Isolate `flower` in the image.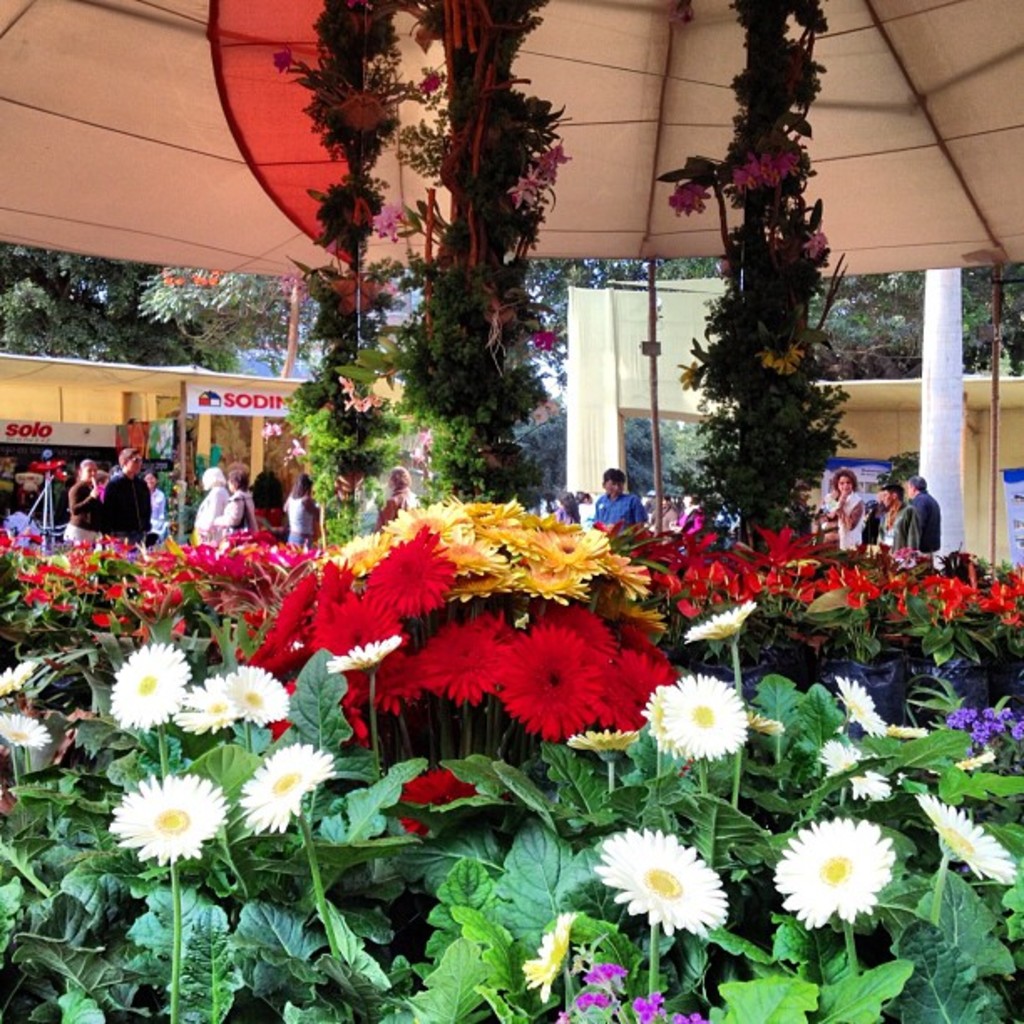
Isolated region: locate(753, 343, 805, 373).
